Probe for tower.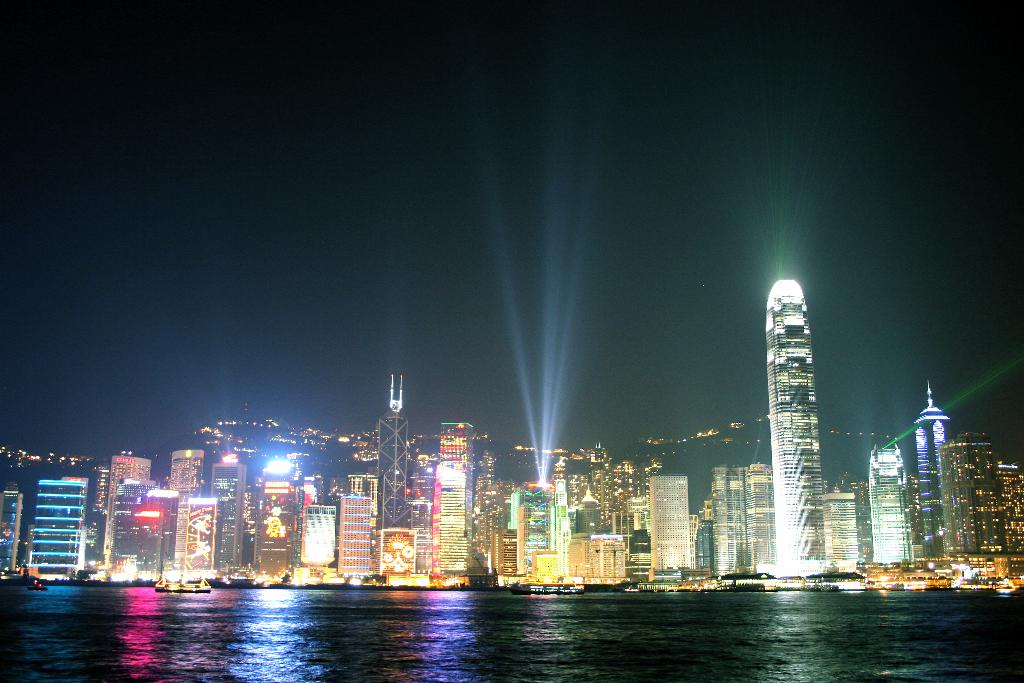
Probe result: <region>425, 422, 477, 579</region>.
